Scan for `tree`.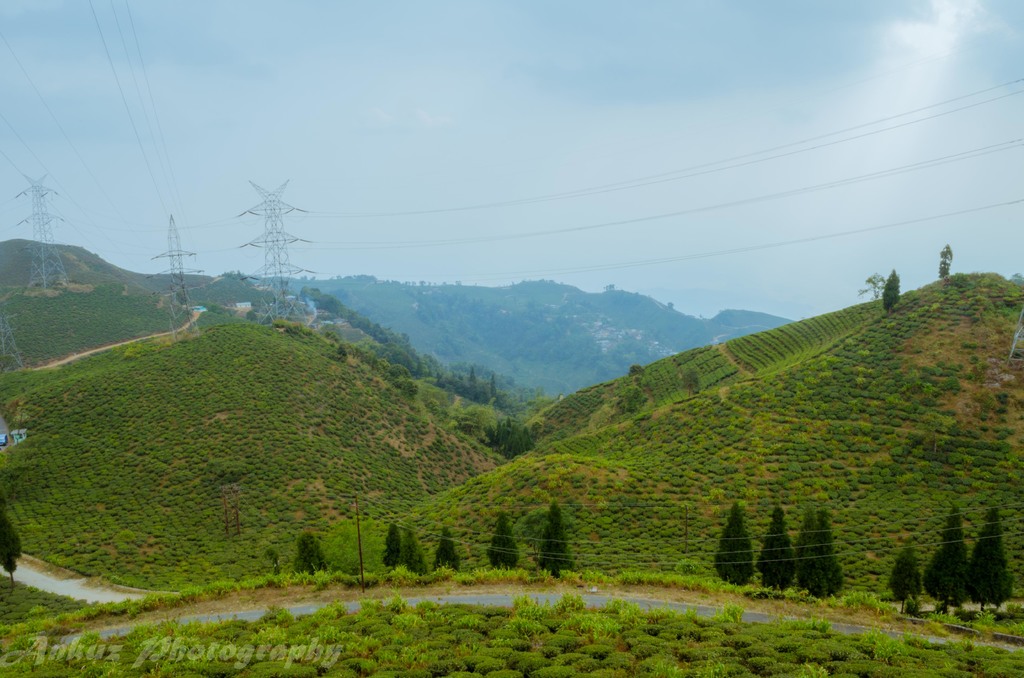
Scan result: rect(972, 510, 1018, 622).
